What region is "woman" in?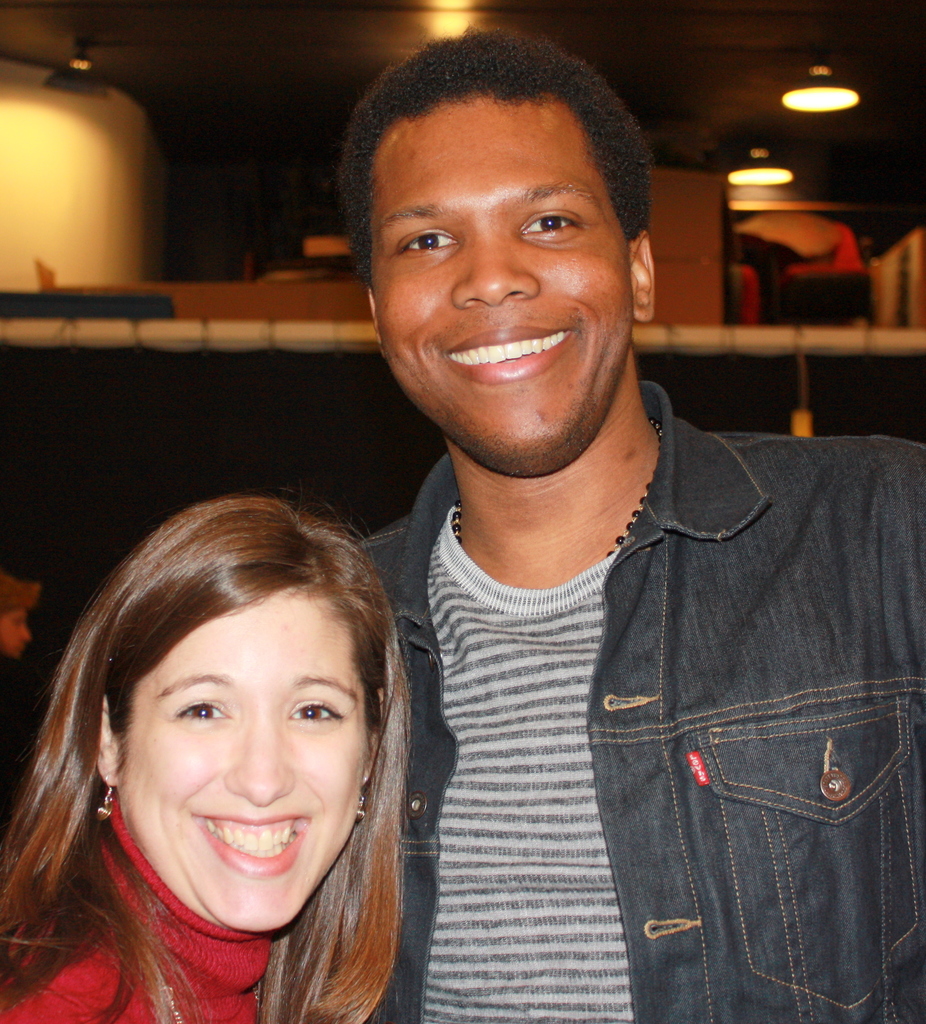
bbox=[7, 515, 469, 1009].
